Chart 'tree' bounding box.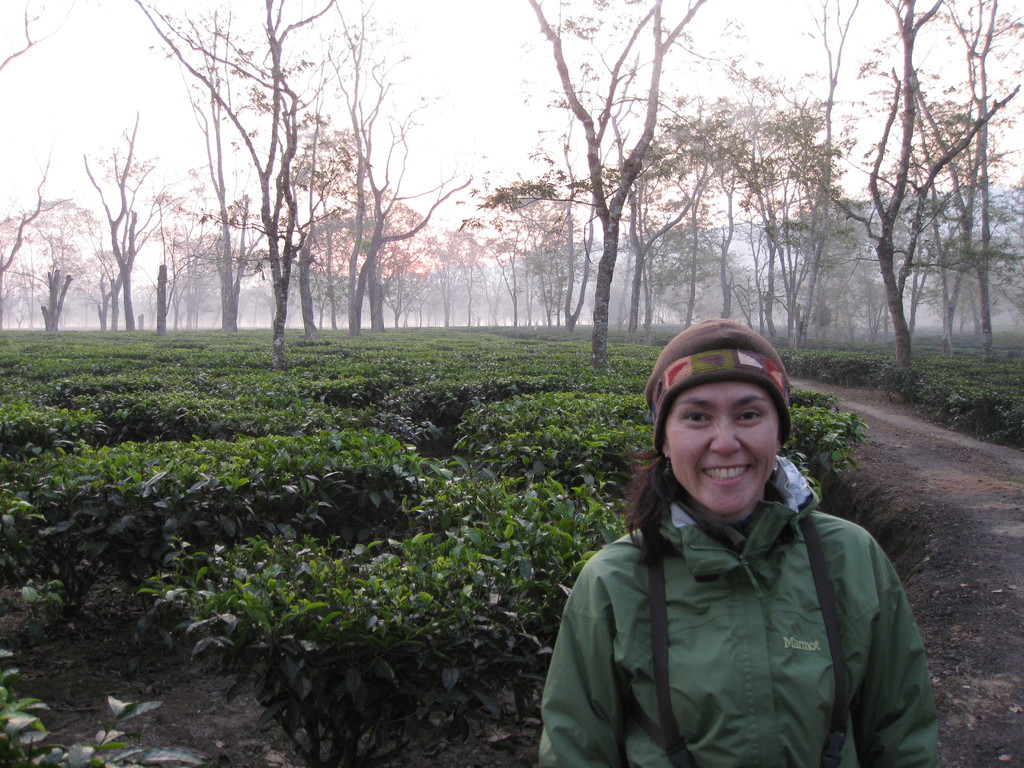
Charted: <box>492,216,520,328</box>.
